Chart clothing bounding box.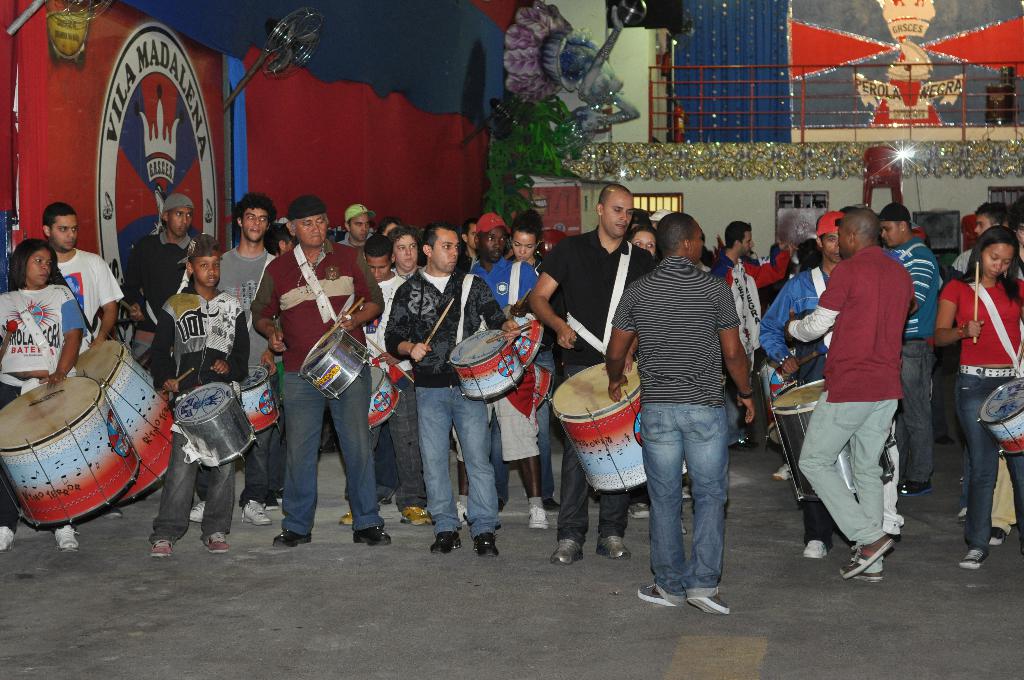
Charted: bbox(532, 338, 560, 499).
